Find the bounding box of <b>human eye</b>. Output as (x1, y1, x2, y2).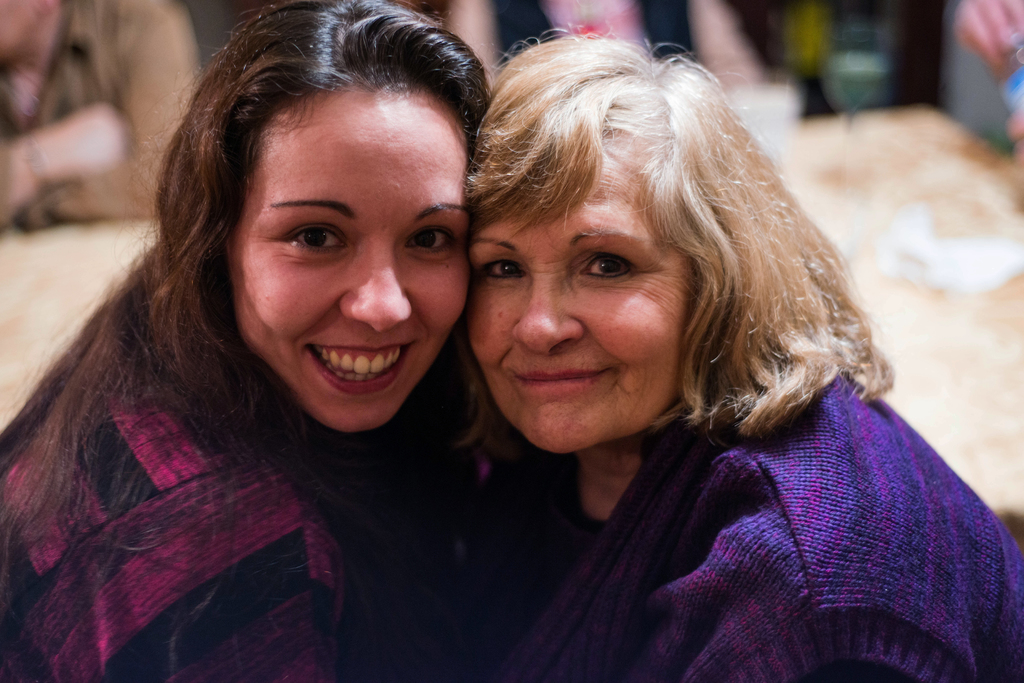
(403, 224, 459, 255).
